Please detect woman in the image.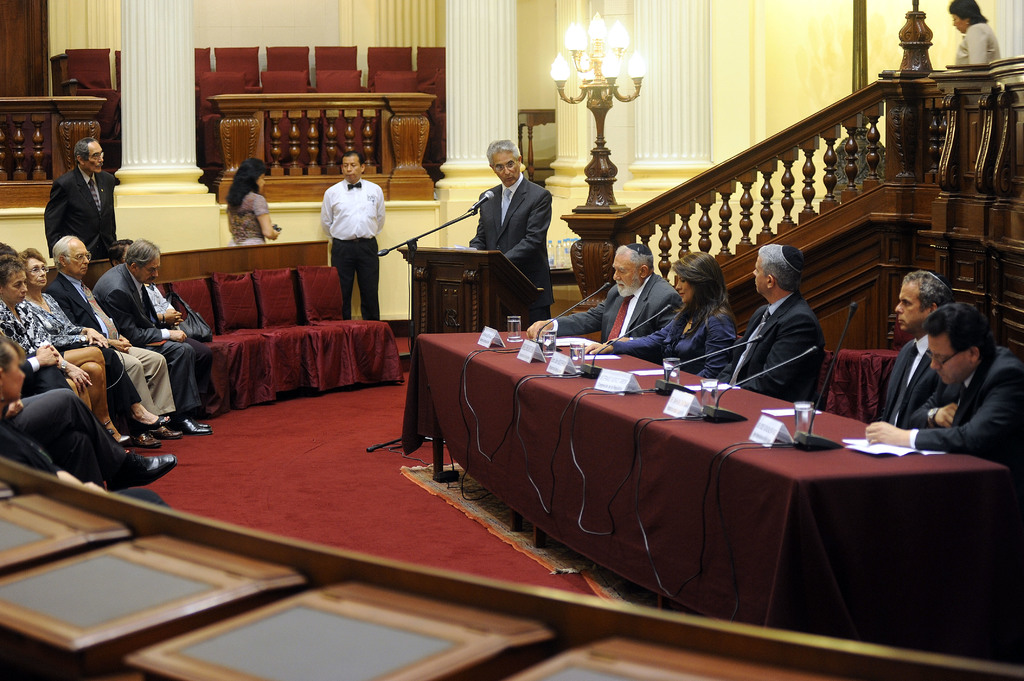
crop(945, 0, 1007, 73).
